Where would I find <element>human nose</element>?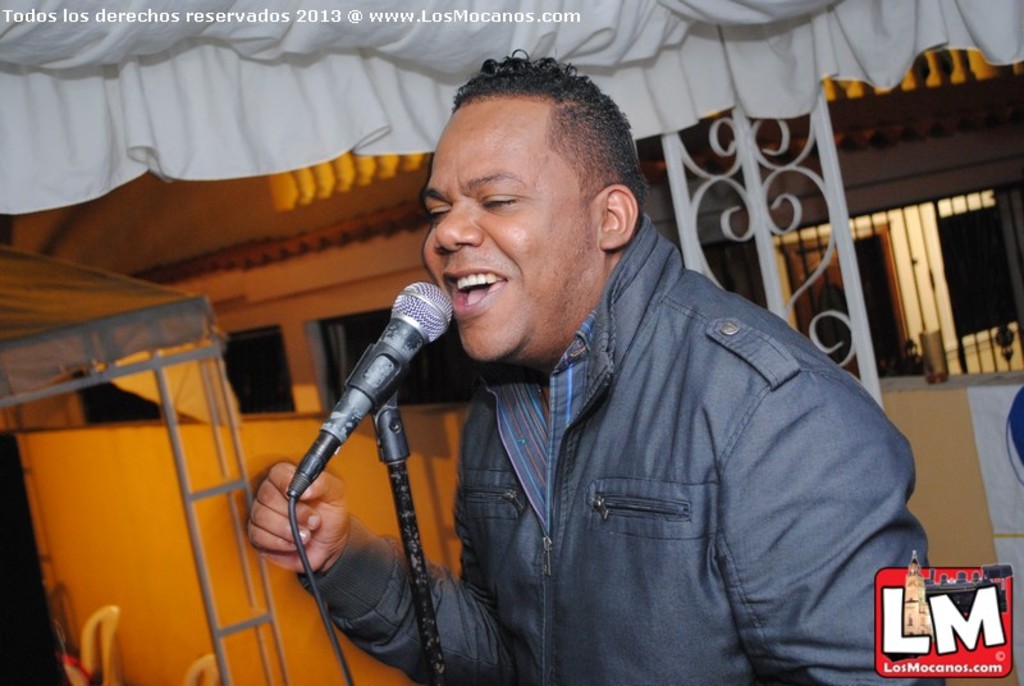
At 434,186,498,260.
